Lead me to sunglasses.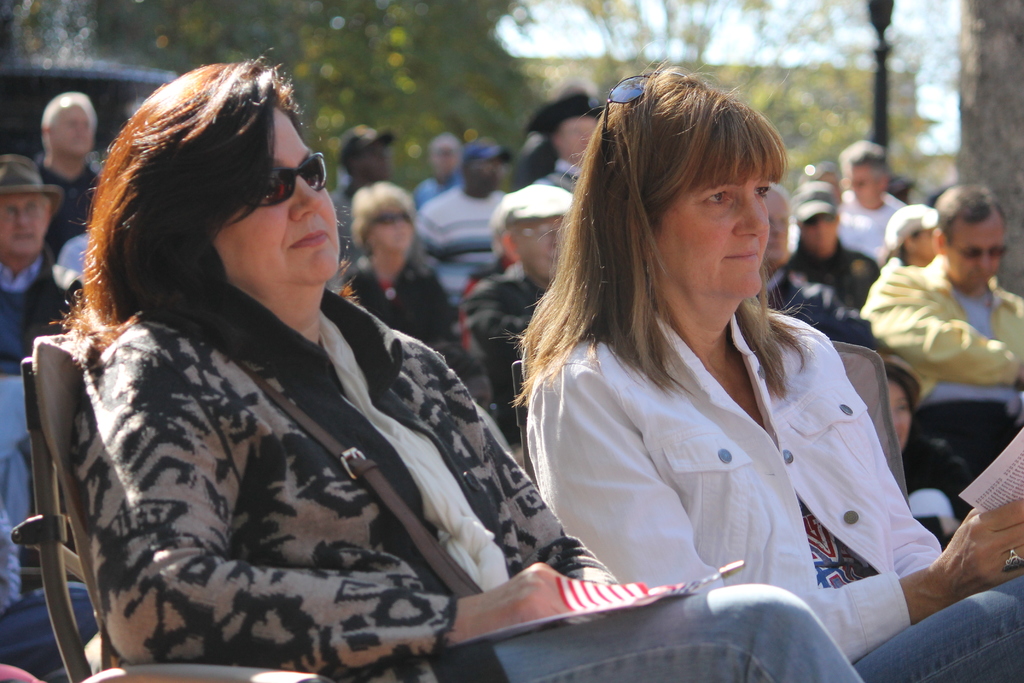
Lead to l=246, t=153, r=329, b=203.
